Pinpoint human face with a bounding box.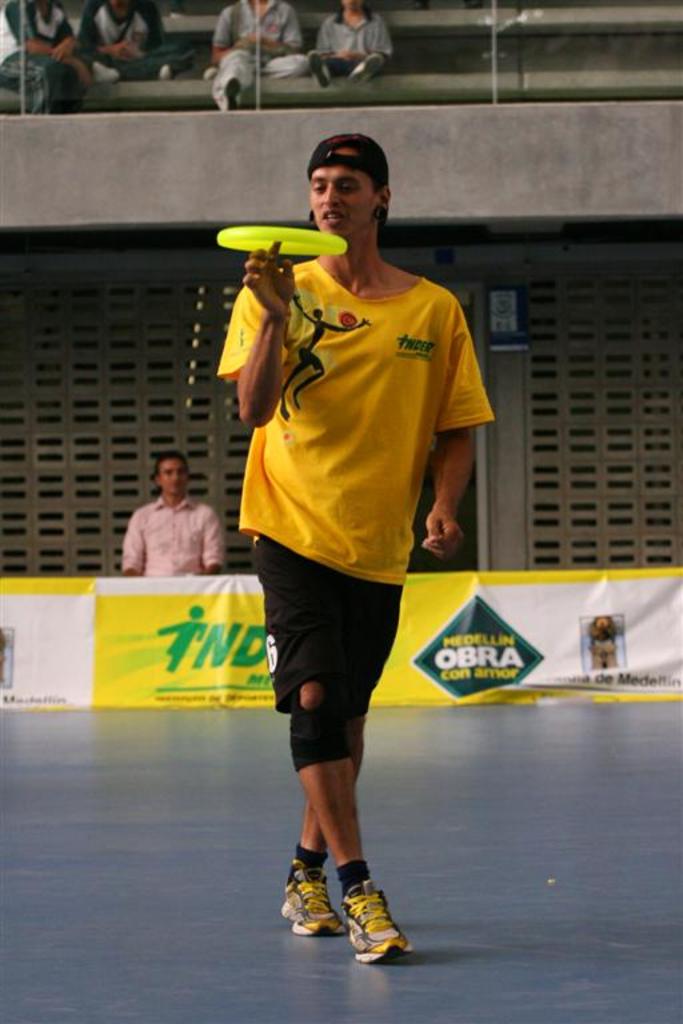
locate(308, 145, 374, 240).
